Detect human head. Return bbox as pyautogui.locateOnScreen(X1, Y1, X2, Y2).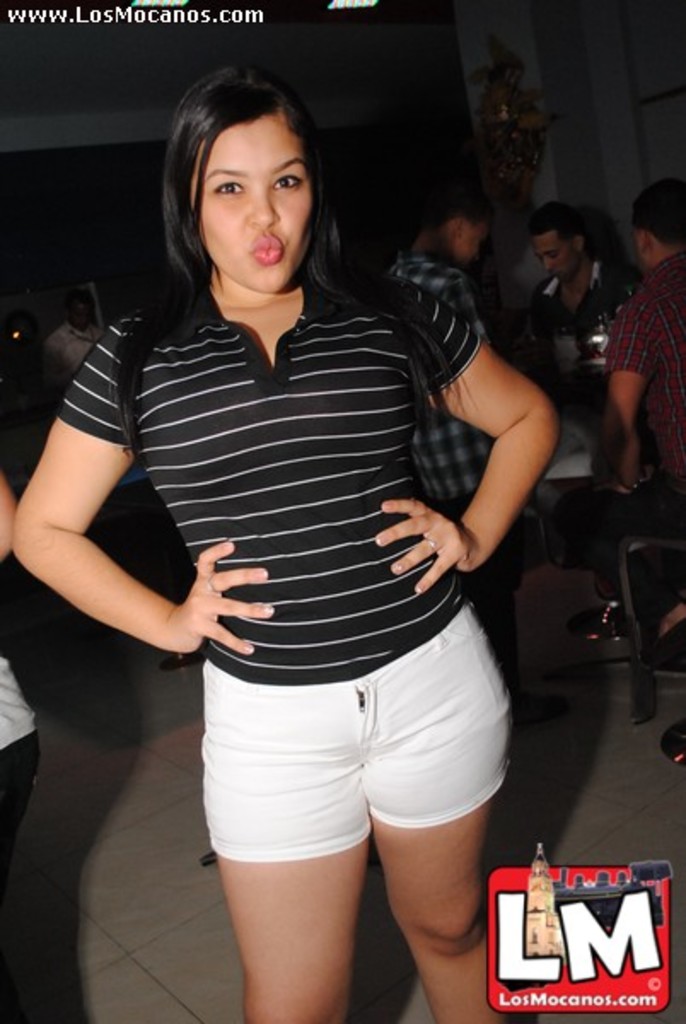
pyautogui.locateOnScreen(427, 188, 493, 268).
